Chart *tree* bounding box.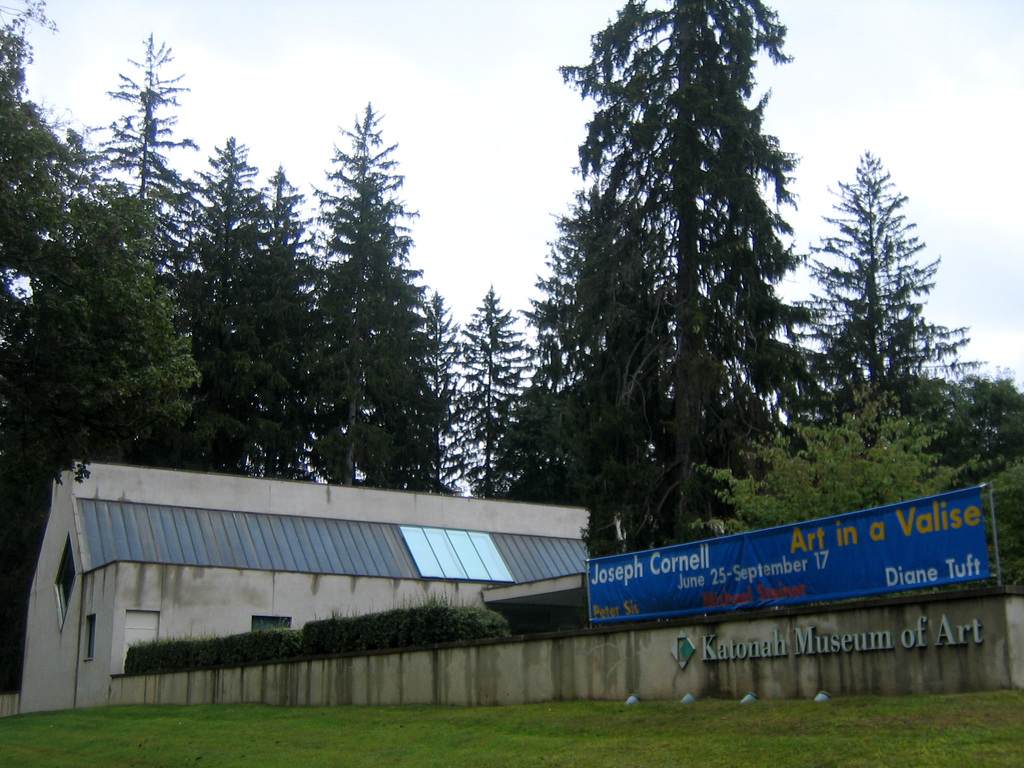
Charted: box(690, 381, 975, 542).
